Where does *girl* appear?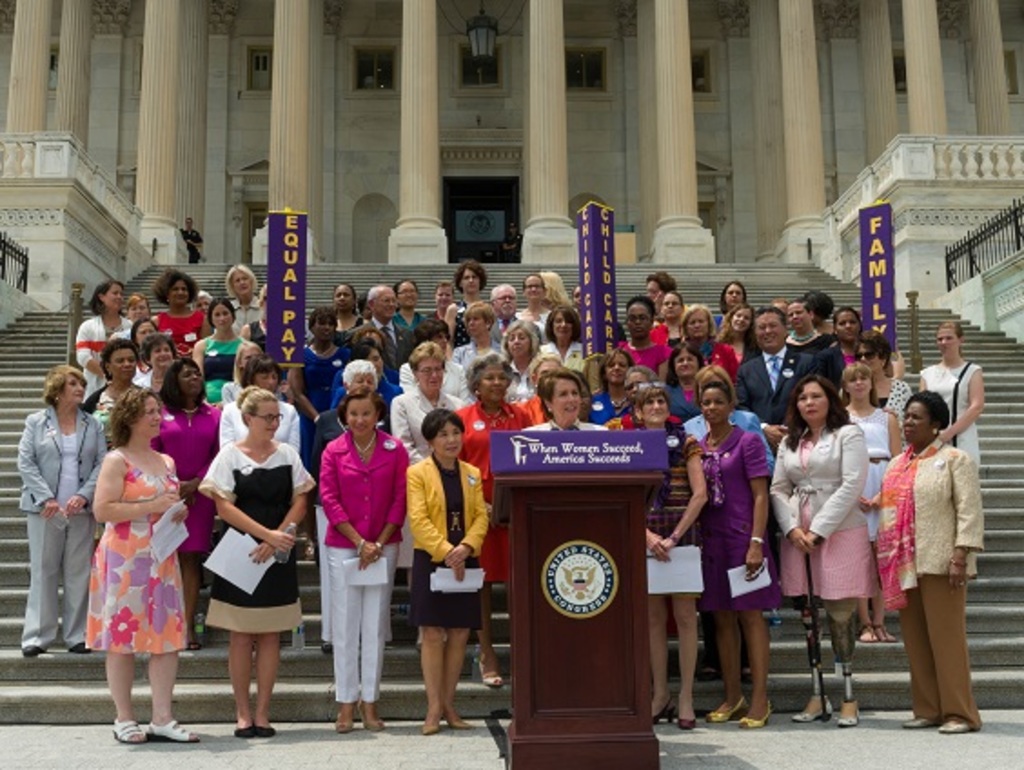
Appears at 661, 347, 710, 425.
